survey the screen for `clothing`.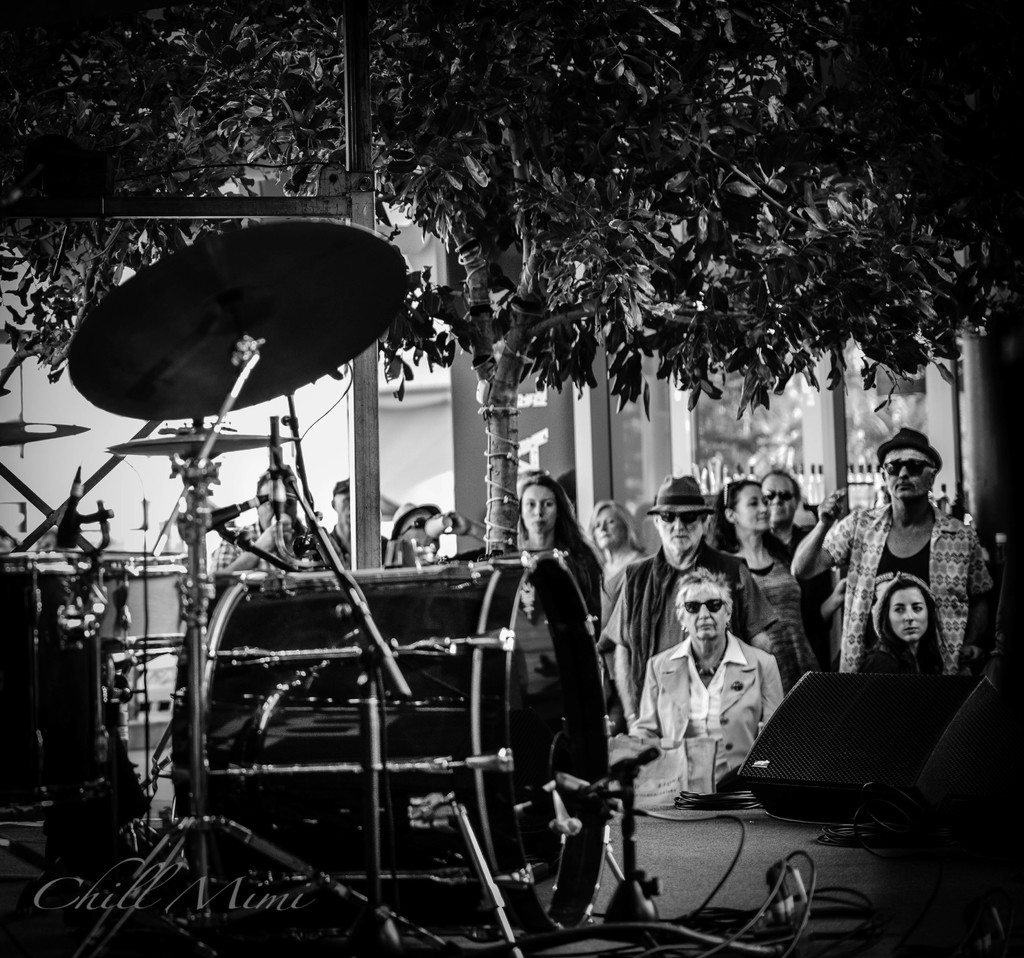
Survey found: bbox=(605, 552, 772, 734).
